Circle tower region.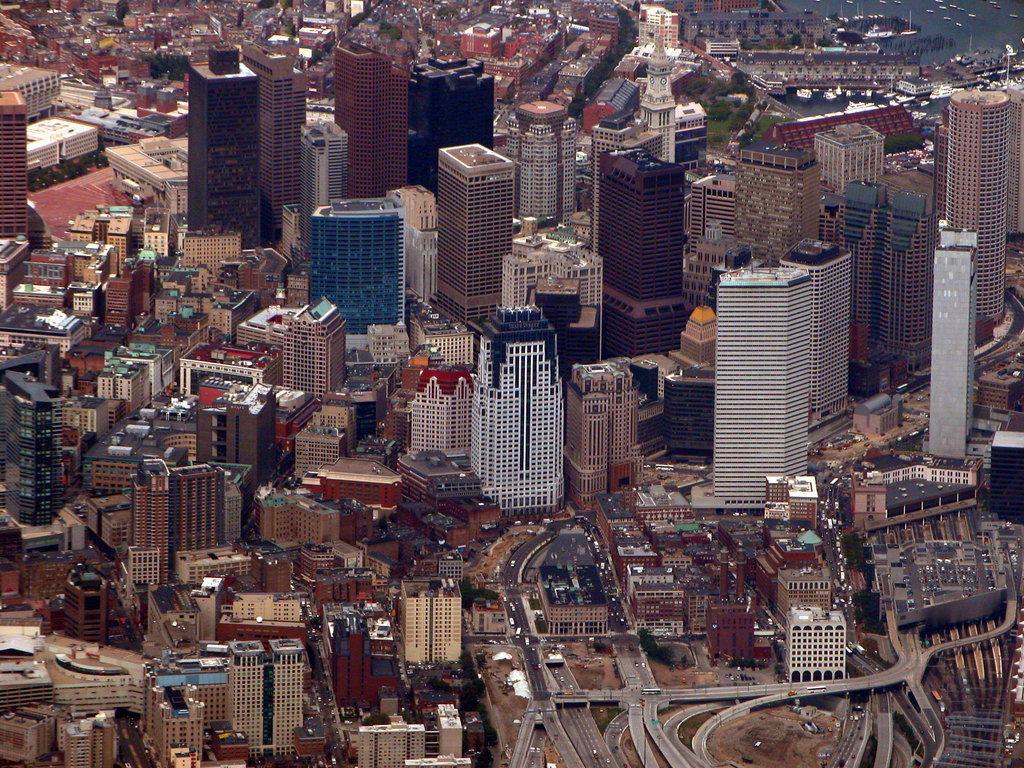
Region: [639,26,678,158].
